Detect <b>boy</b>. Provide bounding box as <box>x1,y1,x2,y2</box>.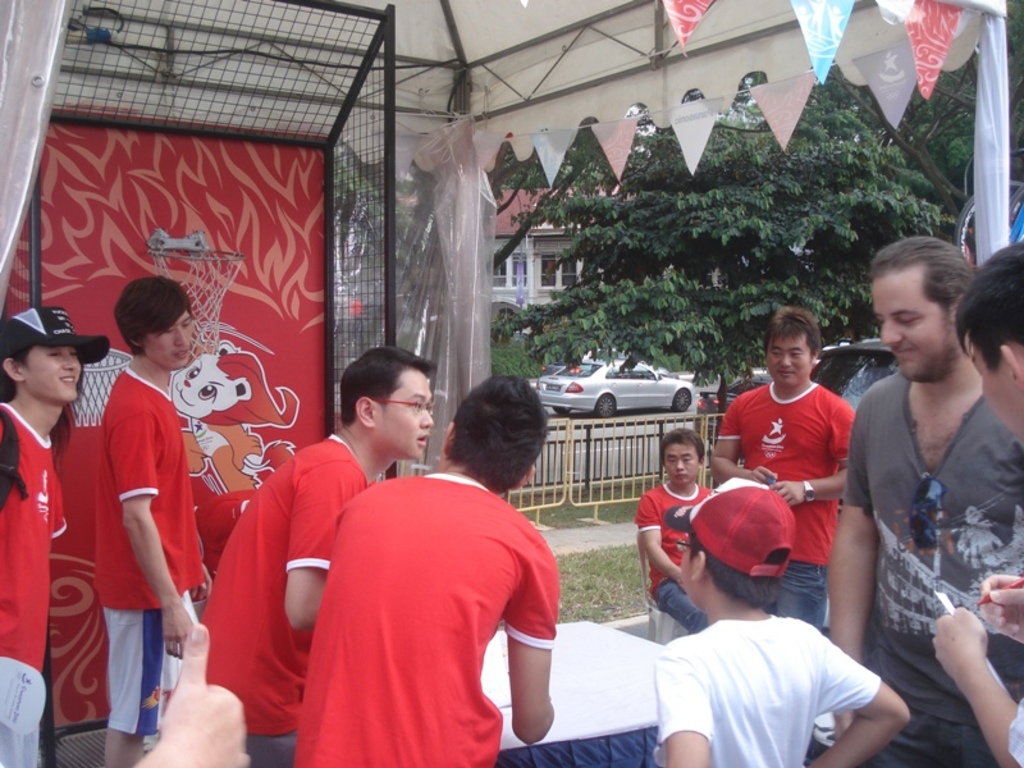
<box>88,270,209,767</box>.
